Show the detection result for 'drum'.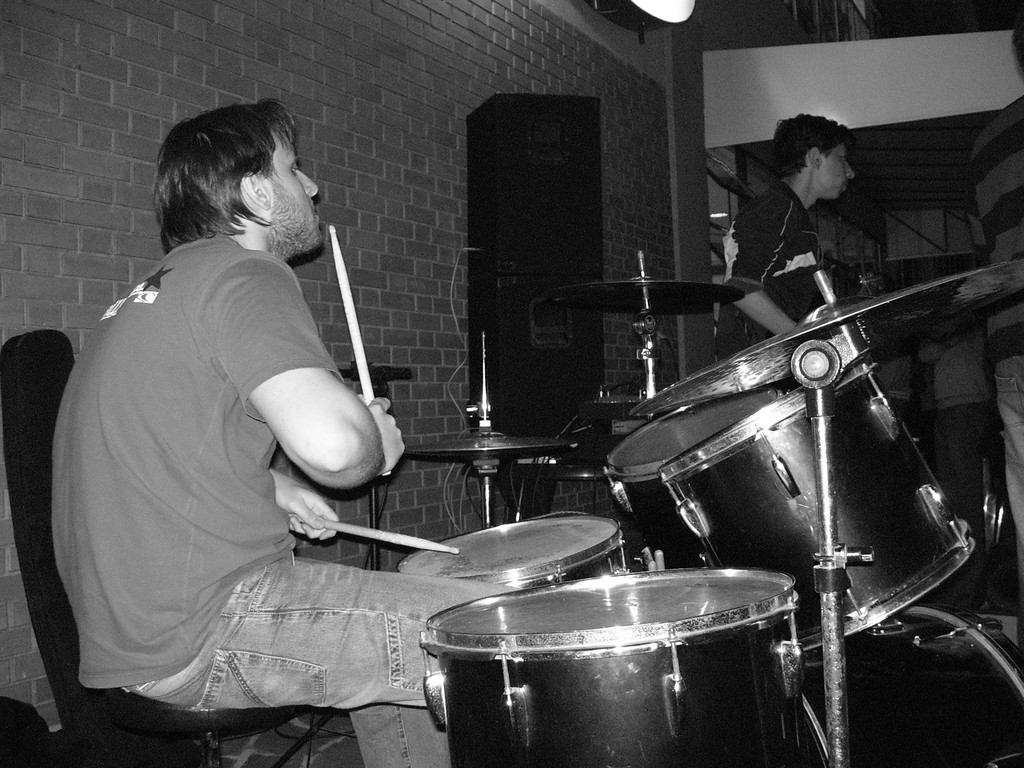
{"x1": 416, "y1": 562, "x2": 792, "y2": 767}.
